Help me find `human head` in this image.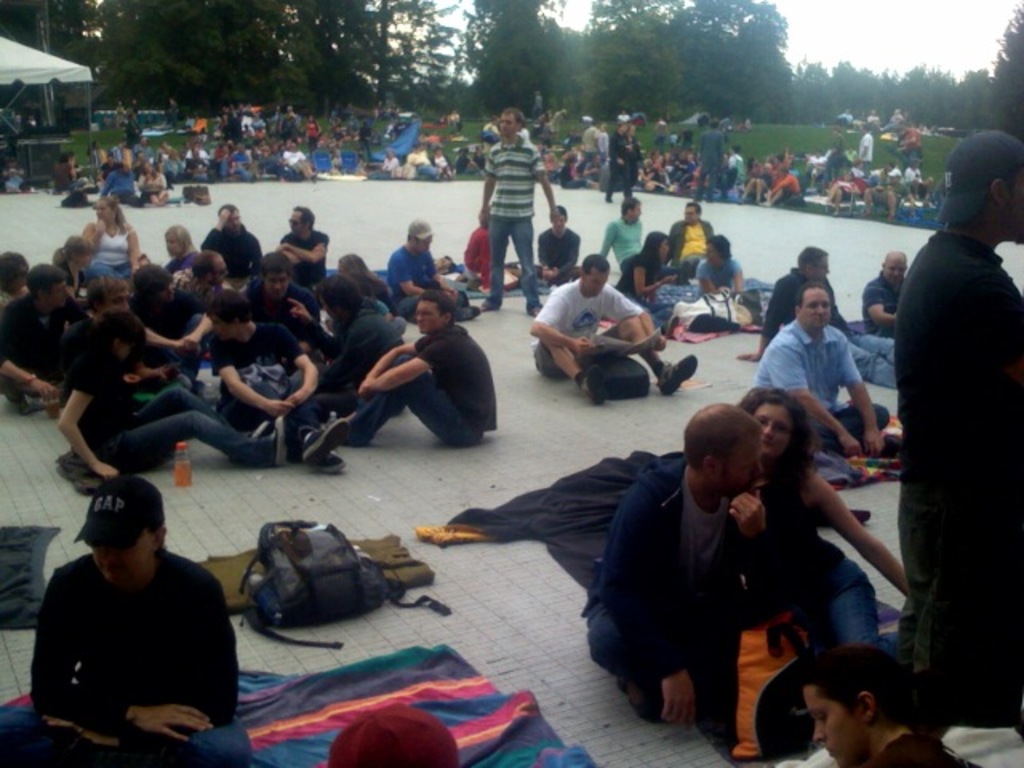
Found it: (648, 234, 670, 258).
